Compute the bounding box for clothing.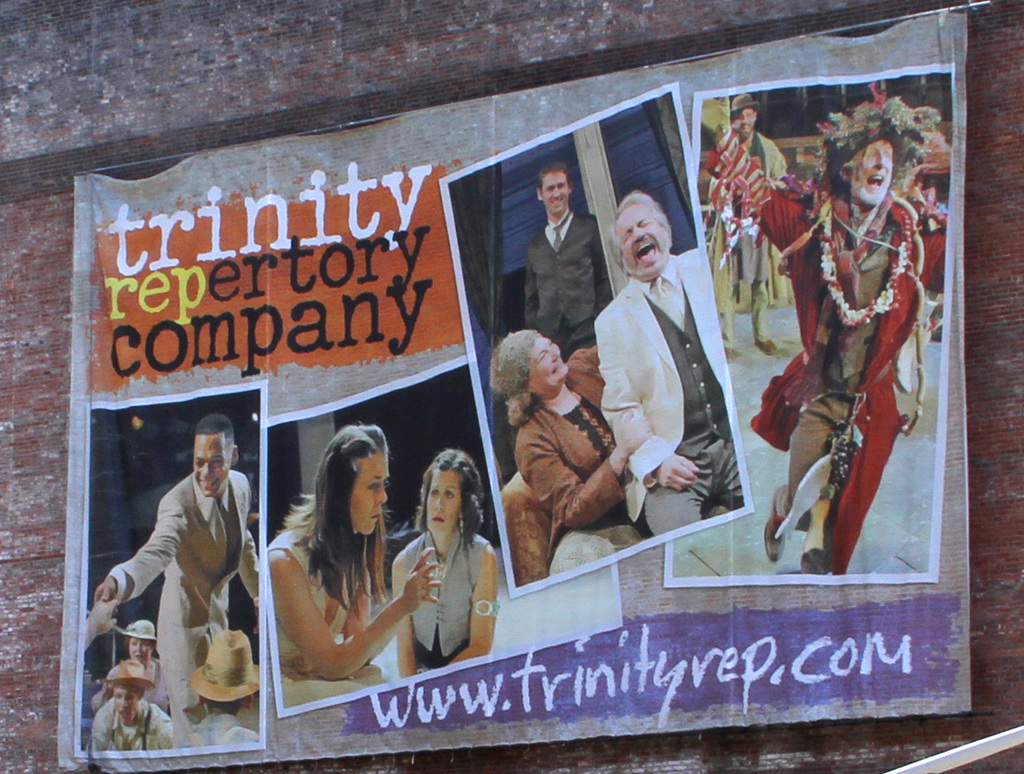
407, 528, 490, 684.
